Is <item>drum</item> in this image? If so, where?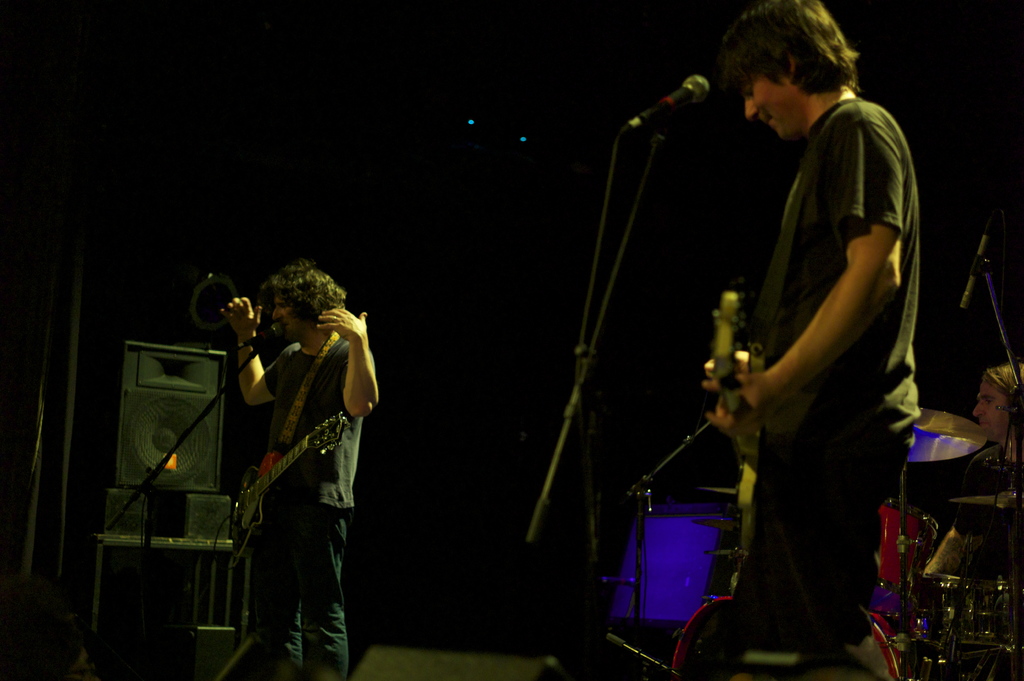
Yes, at box=[880, 499, 935, 597].
